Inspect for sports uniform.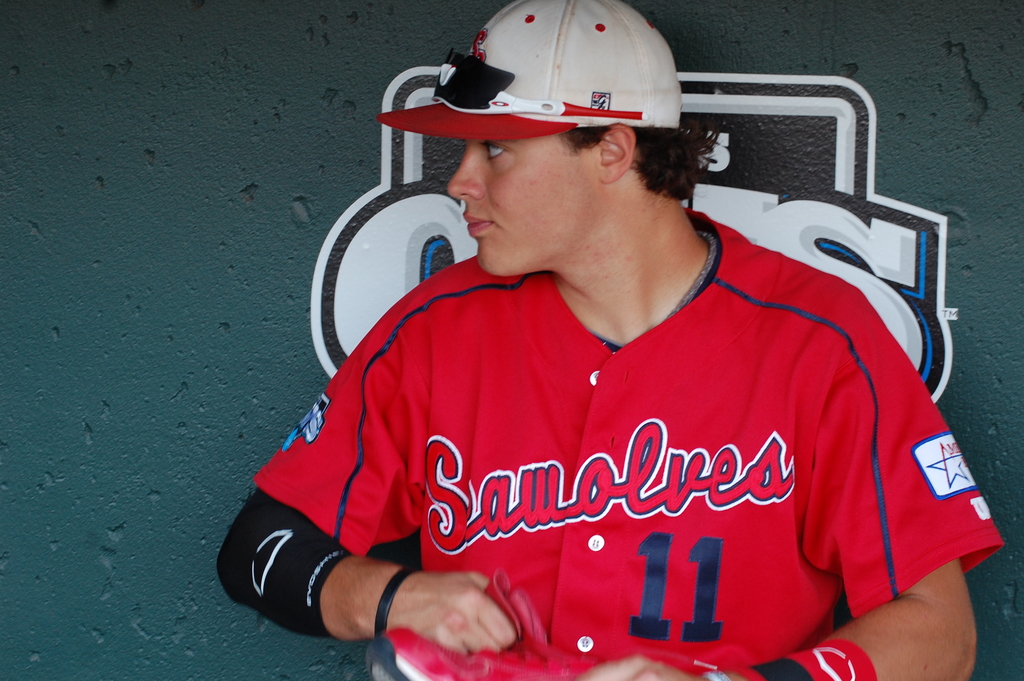
Inspection: select_region(216, 0, 1003, 680).
